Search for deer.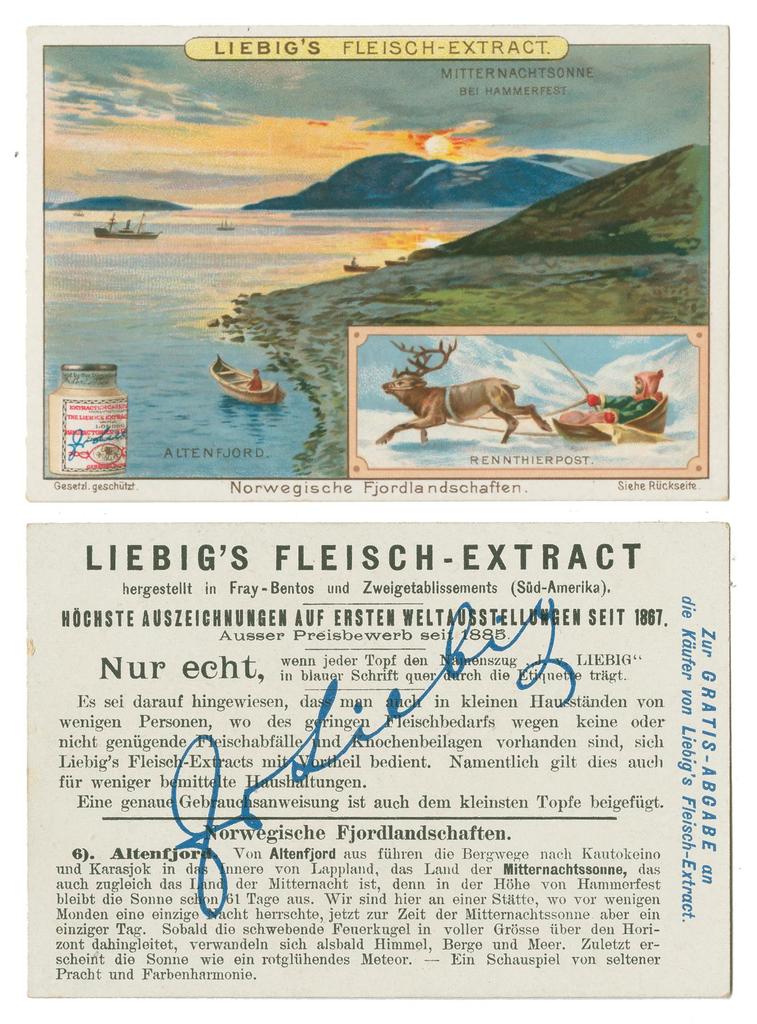
Found at <box>380,333,546,447</box>.
